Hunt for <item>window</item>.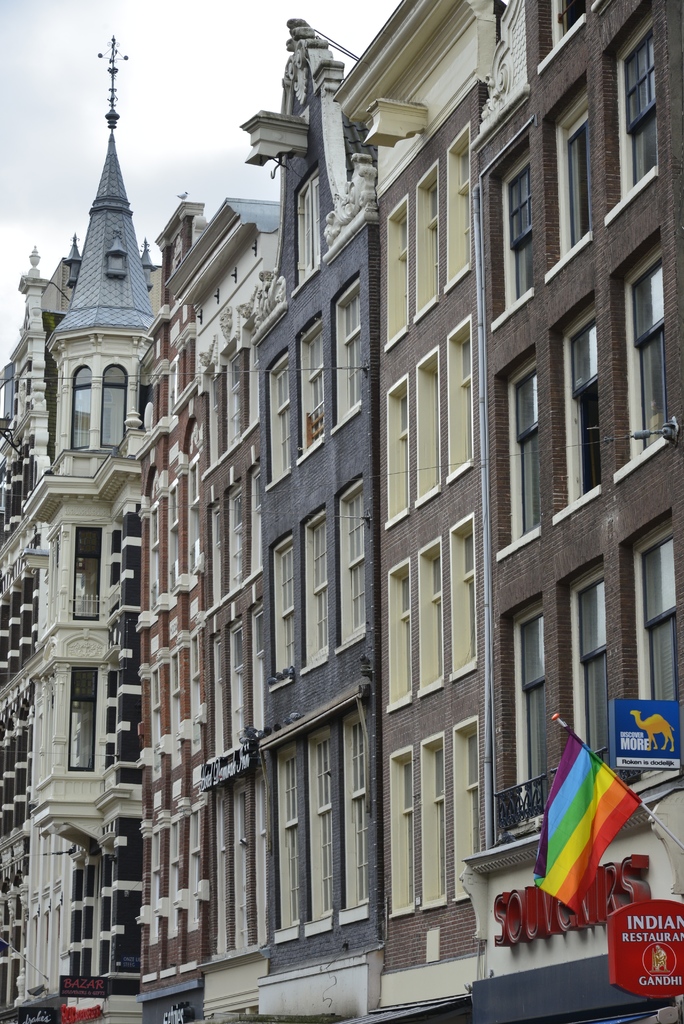
Hunted down at x1=71, y1=526, x2=111, y2=625.
